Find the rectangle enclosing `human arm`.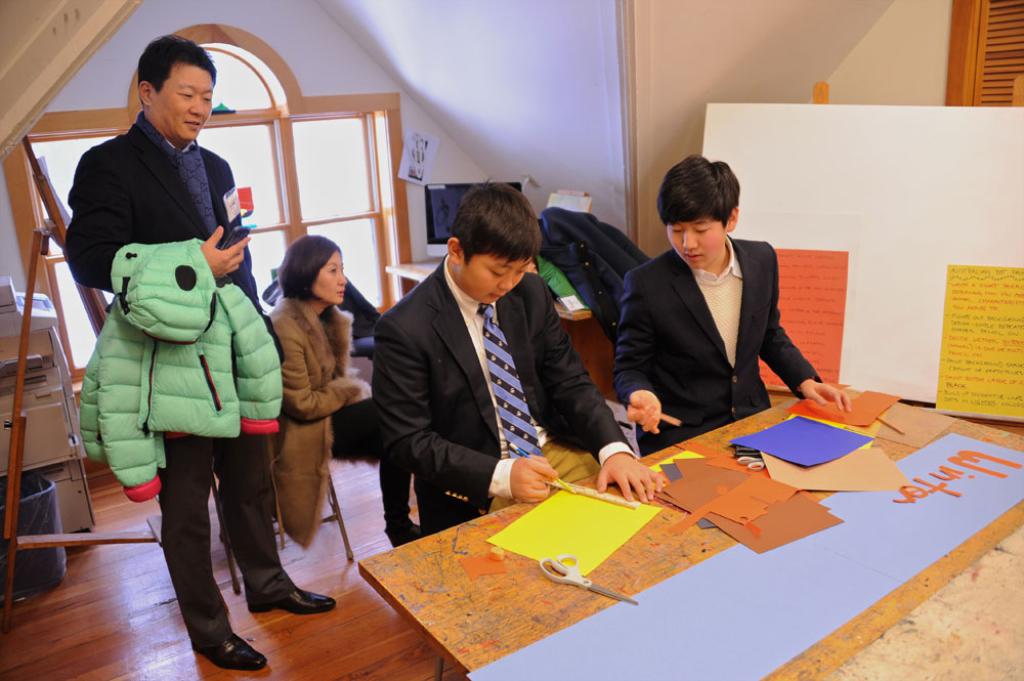
(left=229, top=165, right=283, bottom=360).
